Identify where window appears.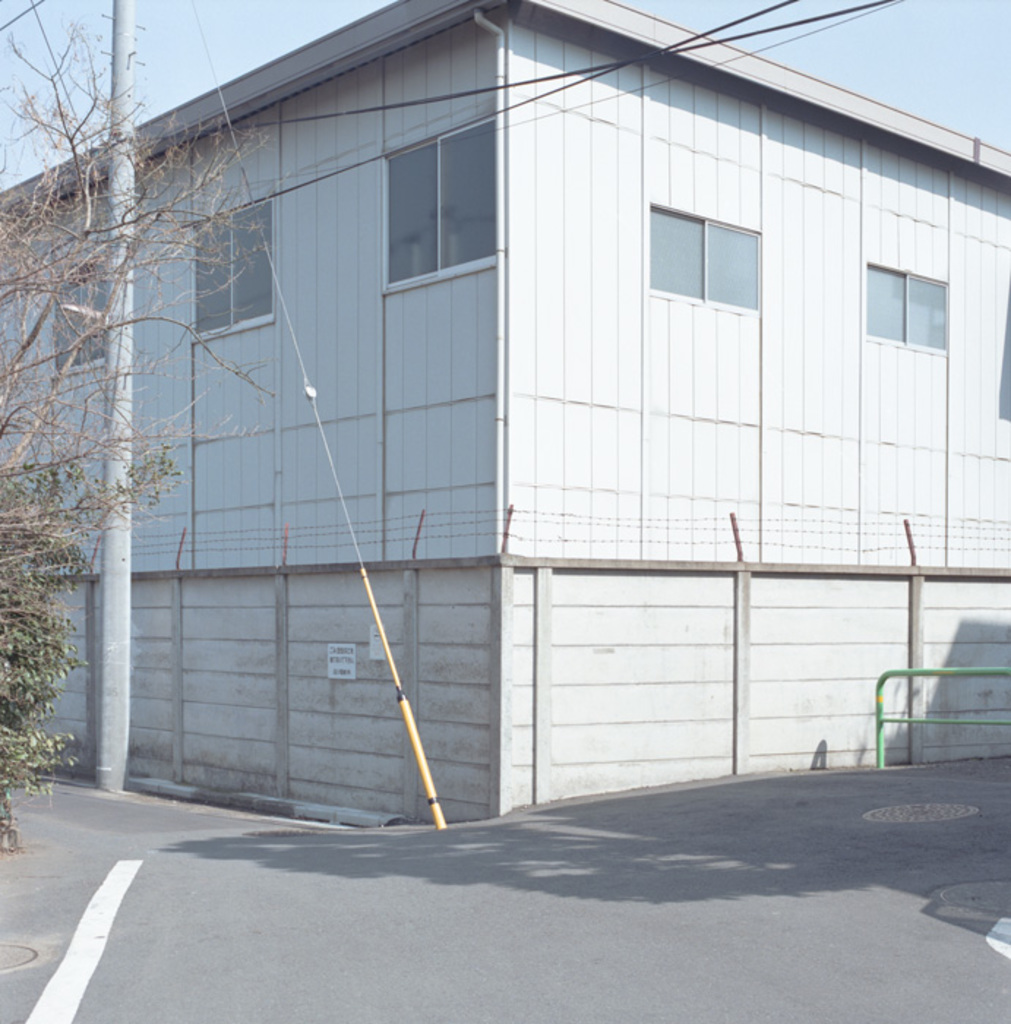
Appears at (379,111,496,294).
